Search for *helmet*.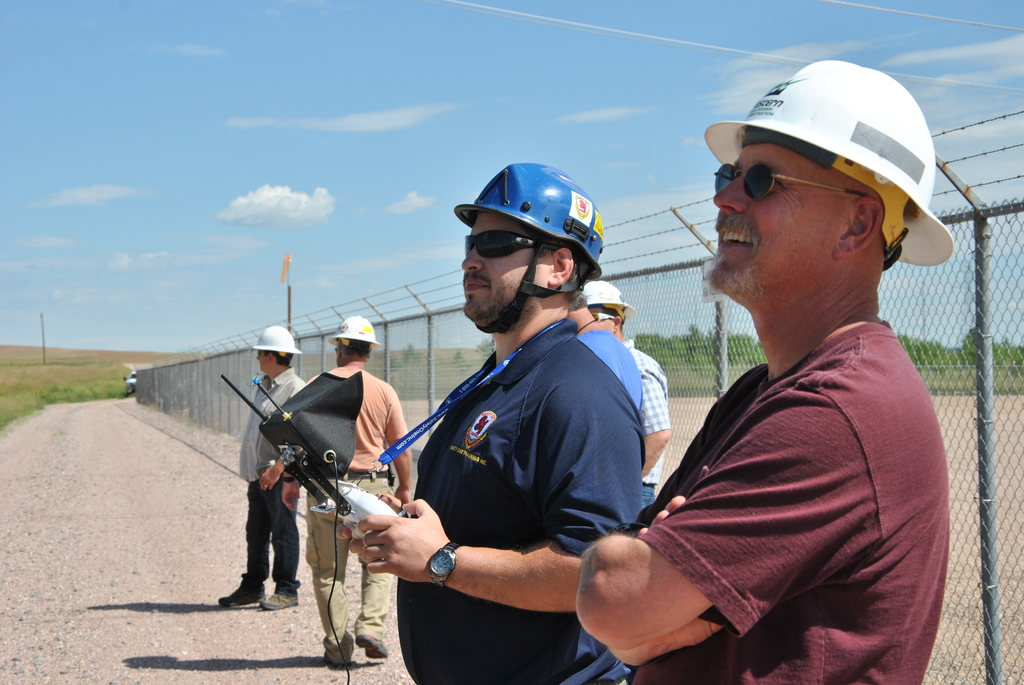
Found at 705:56:954:267.
